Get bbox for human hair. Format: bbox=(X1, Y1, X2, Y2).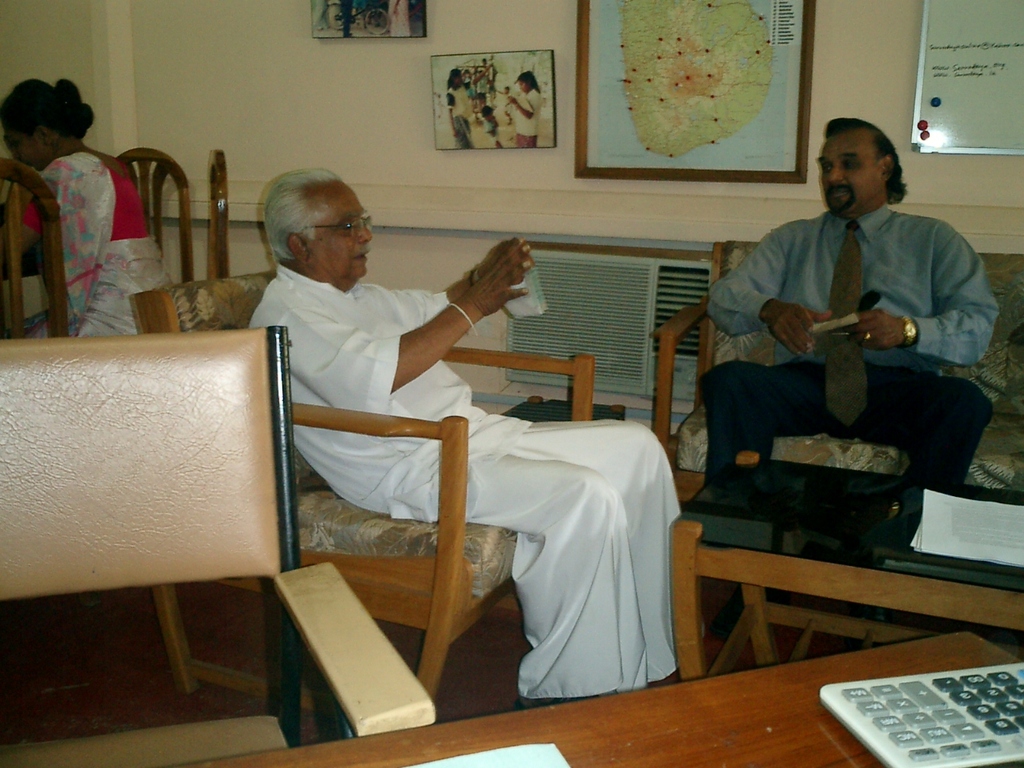
bbox=(517, 72, 542, 94).
